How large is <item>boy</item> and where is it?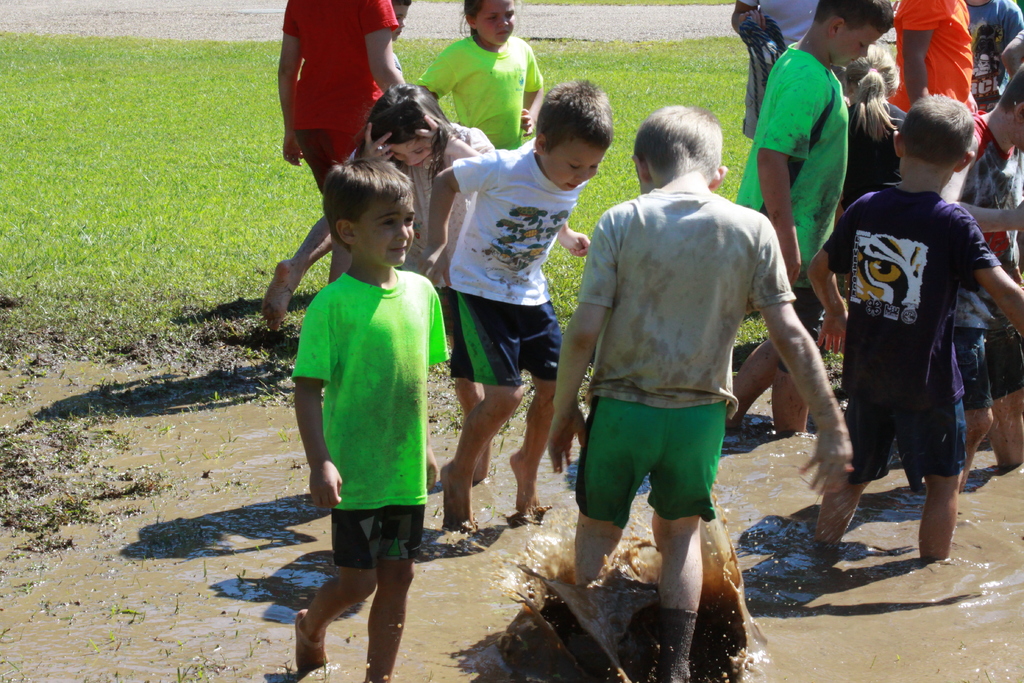
Bounding box: detection(724, 0, 895, 426).
